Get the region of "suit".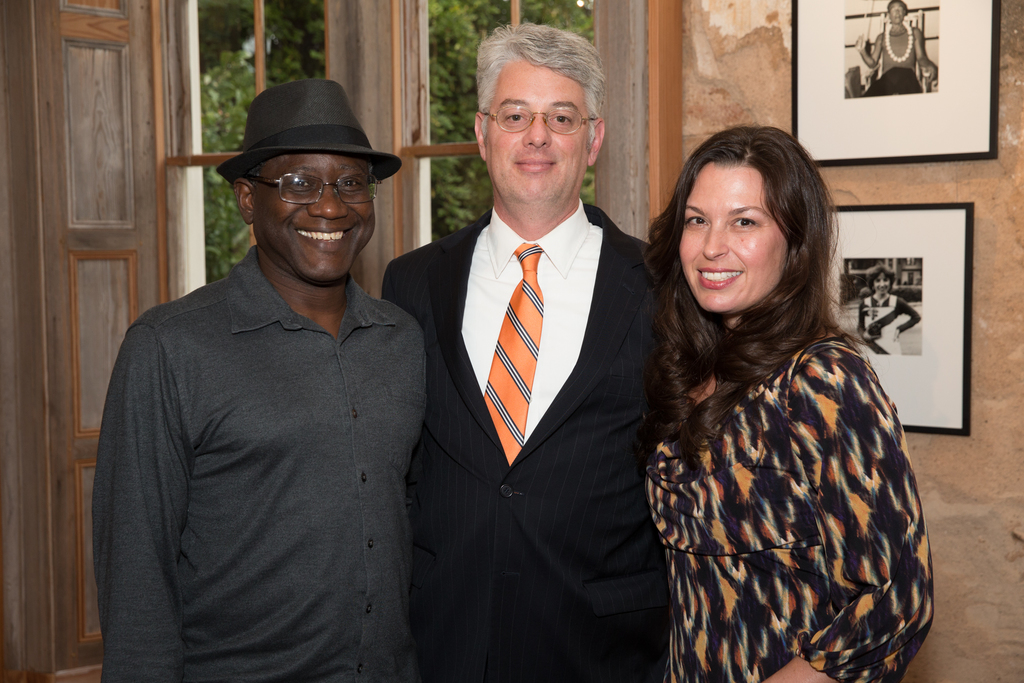
region(380, 211, 684, 679).
